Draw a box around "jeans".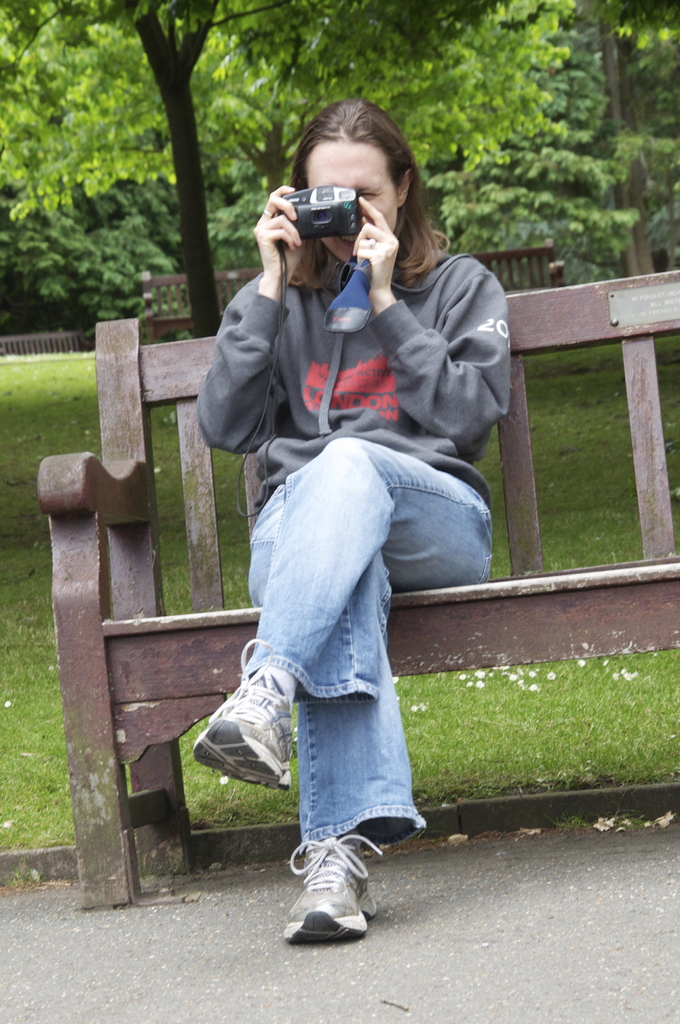
region(243, 437, 497, 851).
